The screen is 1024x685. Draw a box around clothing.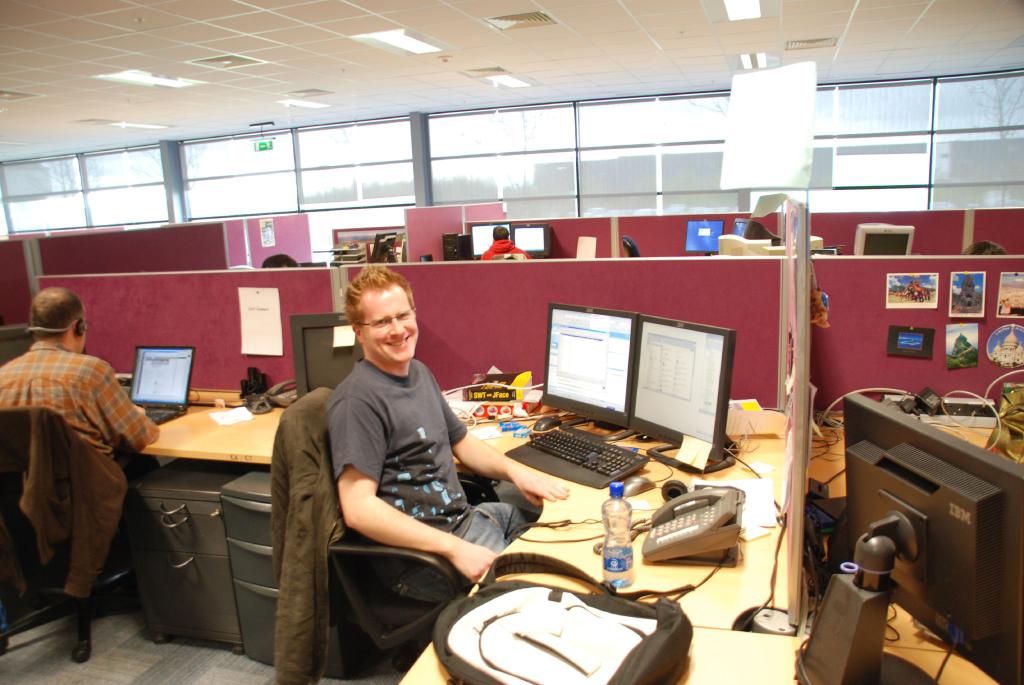
l=321, t=351, r=542, b=561.
